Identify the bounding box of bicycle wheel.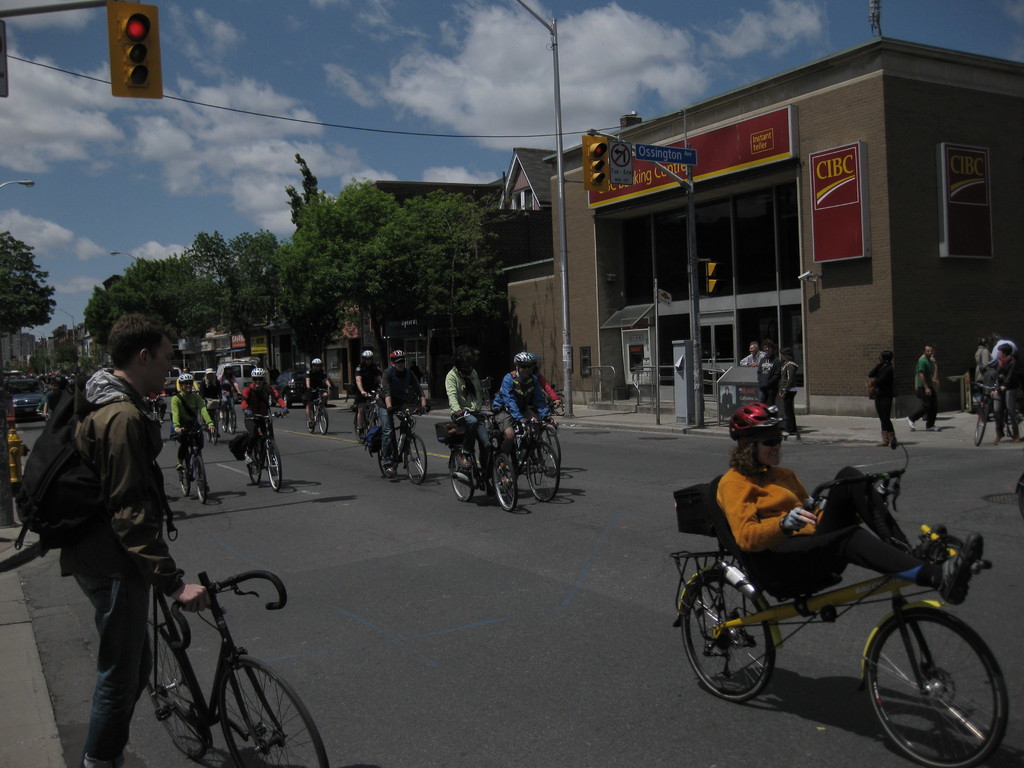
region(227, 412, 237, 432).
